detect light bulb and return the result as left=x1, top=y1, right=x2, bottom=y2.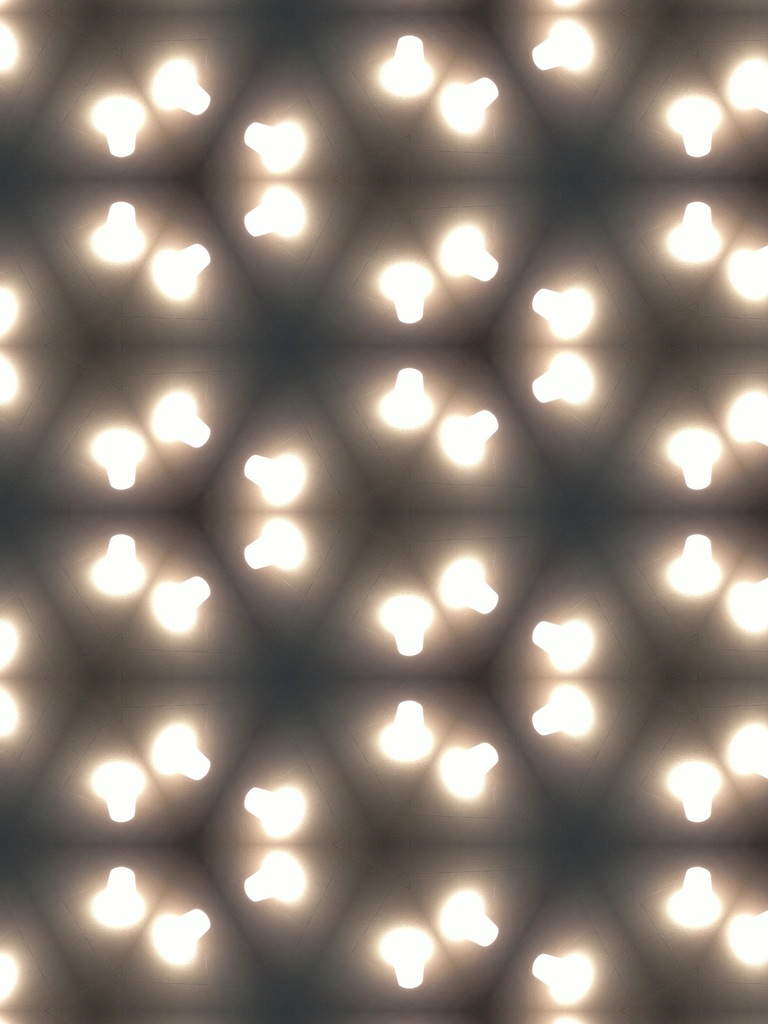
left=537, top=681, right=596, bottom=739.
